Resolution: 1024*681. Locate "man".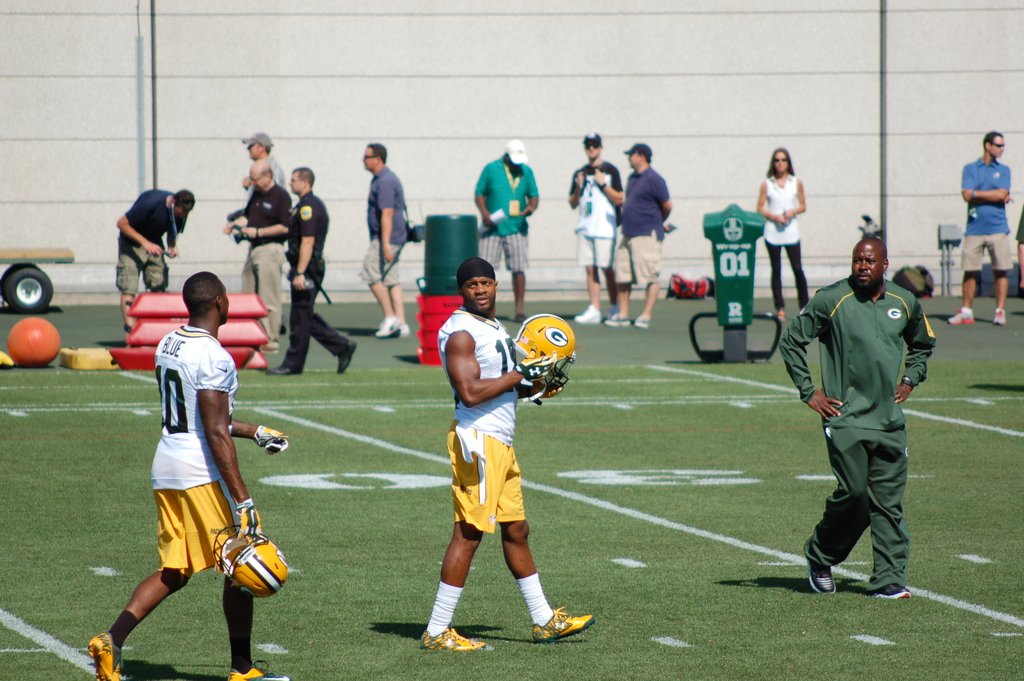
[left=362, top=144, right=412, bottom=340].
